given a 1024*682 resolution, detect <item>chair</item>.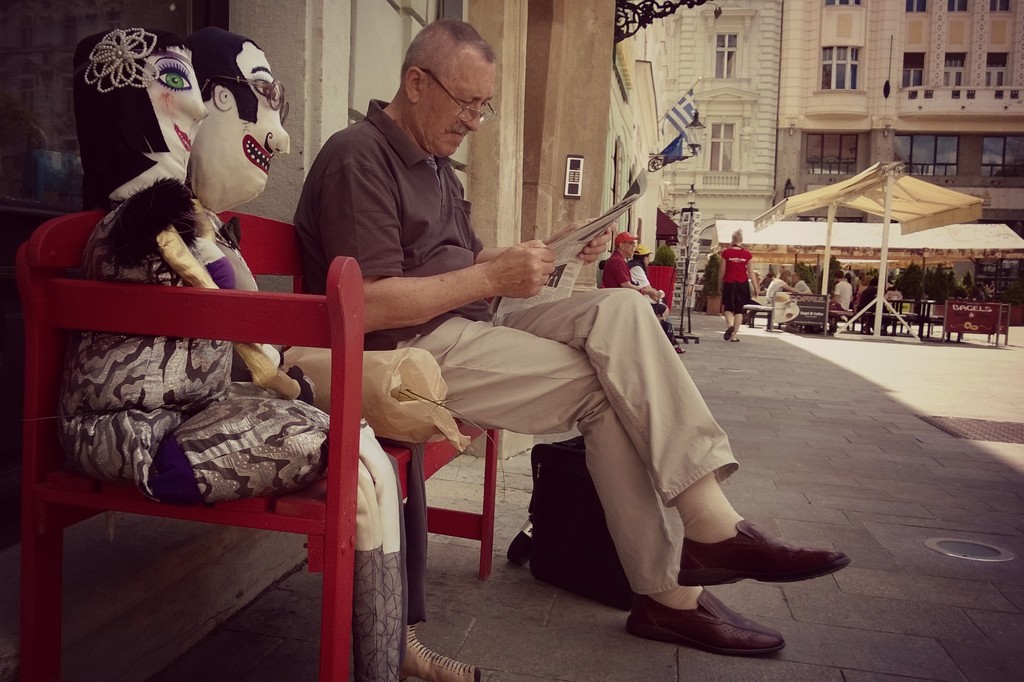
crop(29, 215, 376, 608).
